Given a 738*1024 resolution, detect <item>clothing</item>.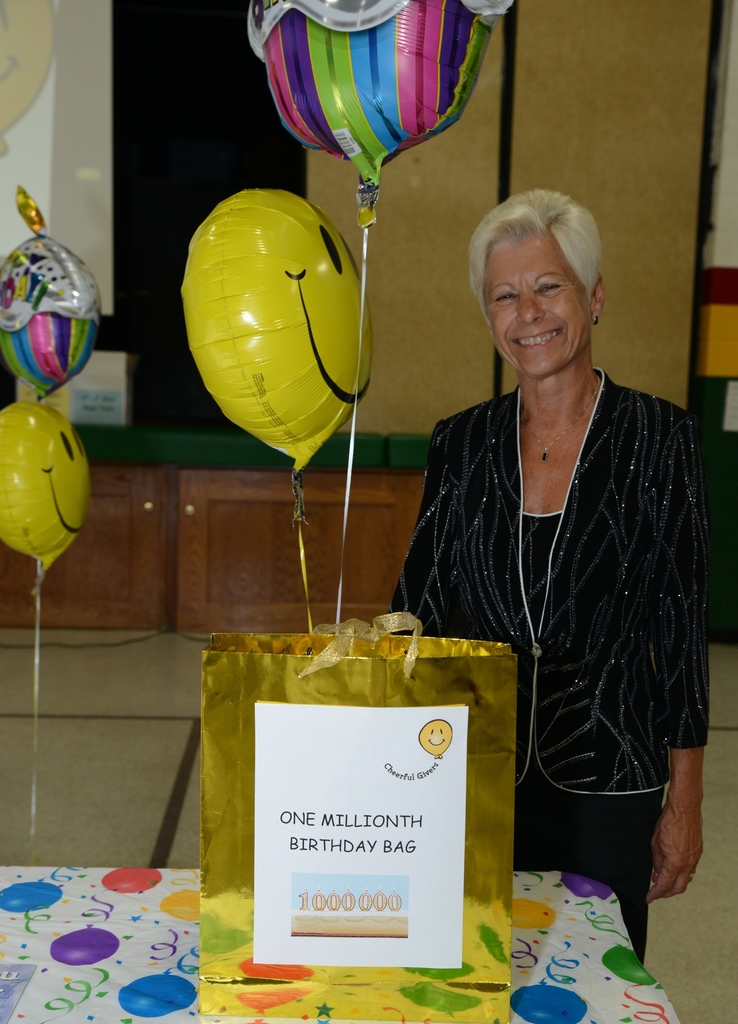
385/367/709/968.
